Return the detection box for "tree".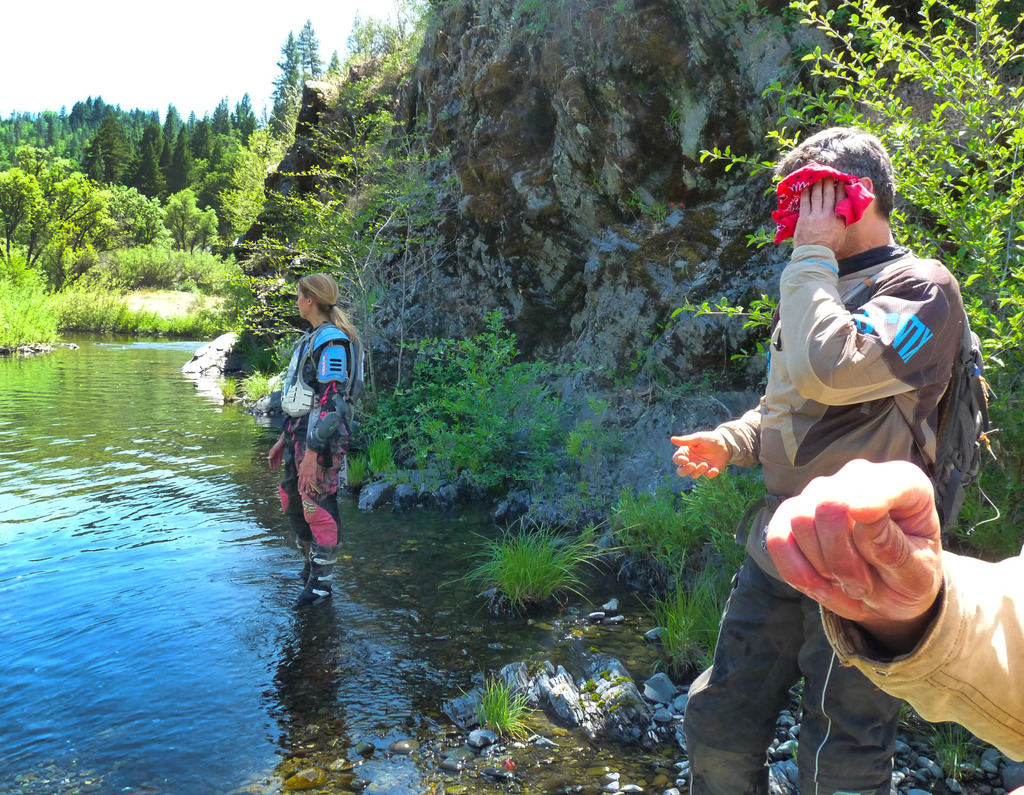
[x1=267, y1=36, x2=301, y2=149].
